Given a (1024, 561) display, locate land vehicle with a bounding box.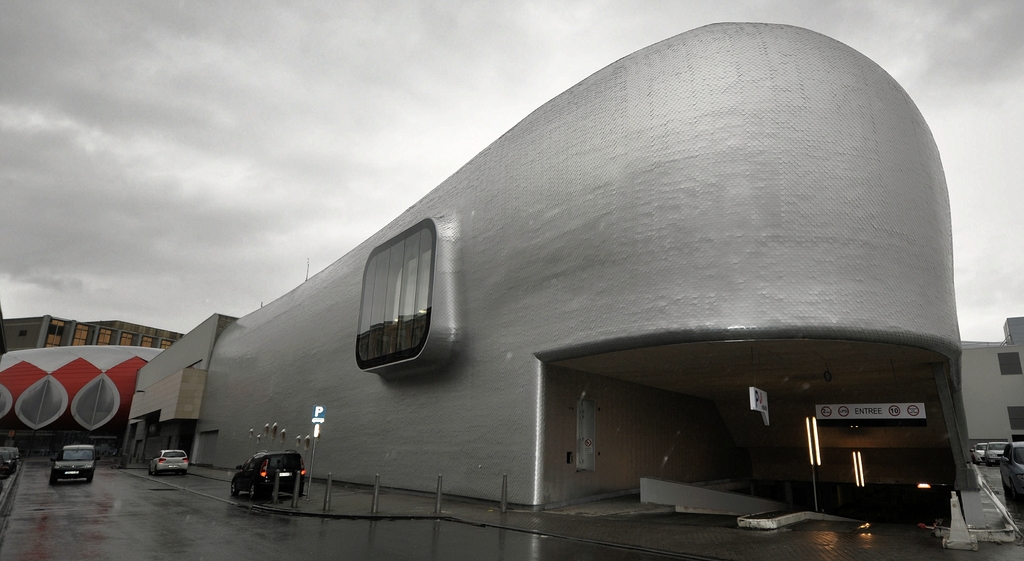
Located: [x1=986, y1=439, x2=1011, y2=463].
